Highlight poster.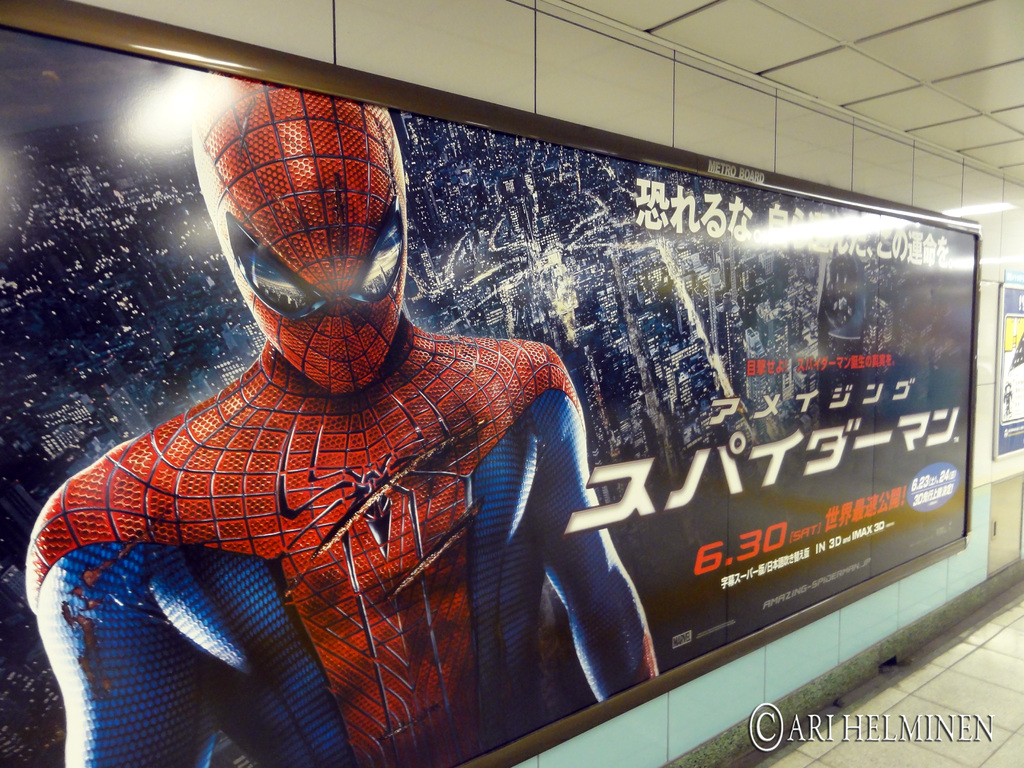
Highlighted region: box=[995, 278, 1023, 460].
